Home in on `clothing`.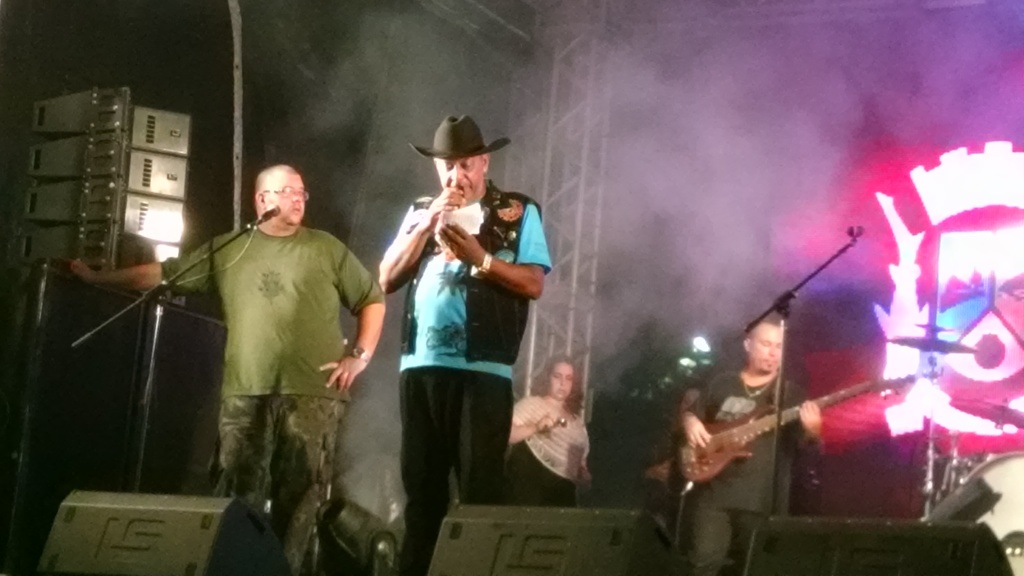
Homed in at x1=377, y1=166, x2=538, y2=506.
